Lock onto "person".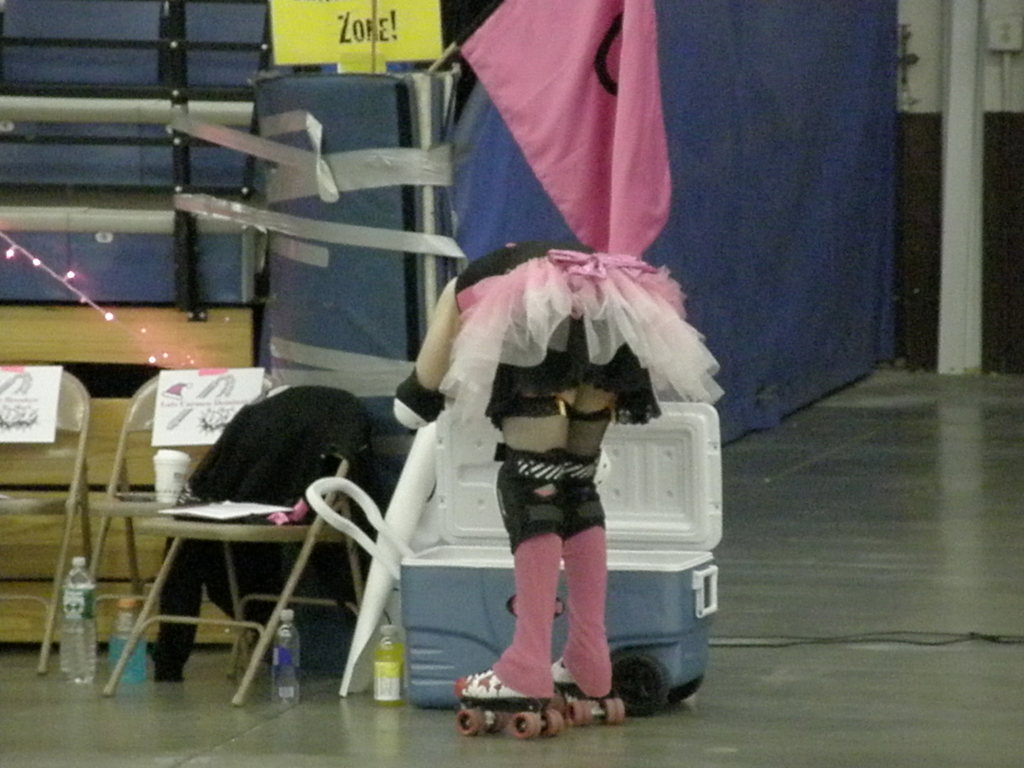
Locked: <box>371,236,700,727</box>.
